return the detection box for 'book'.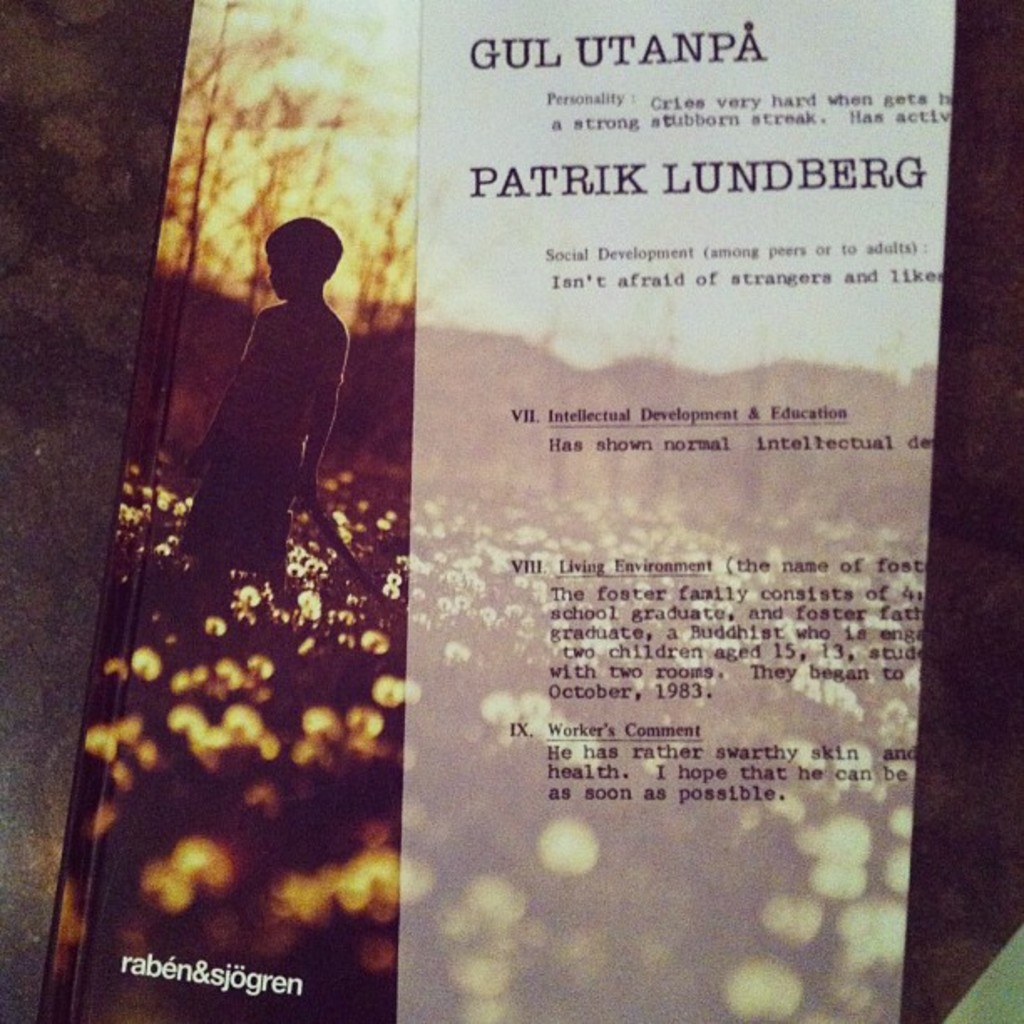
{"x1": 25, "y1": 0, "x2": 1022, "y2": 1022}.
